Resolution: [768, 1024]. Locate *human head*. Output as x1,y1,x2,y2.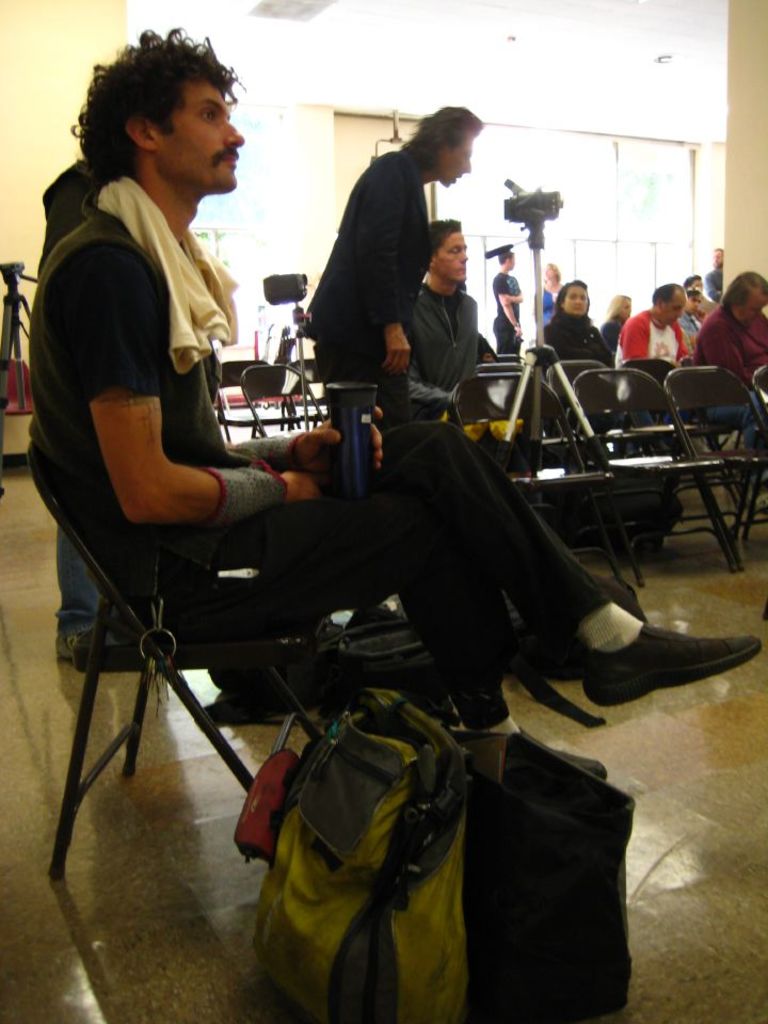
608,293,635,323.
